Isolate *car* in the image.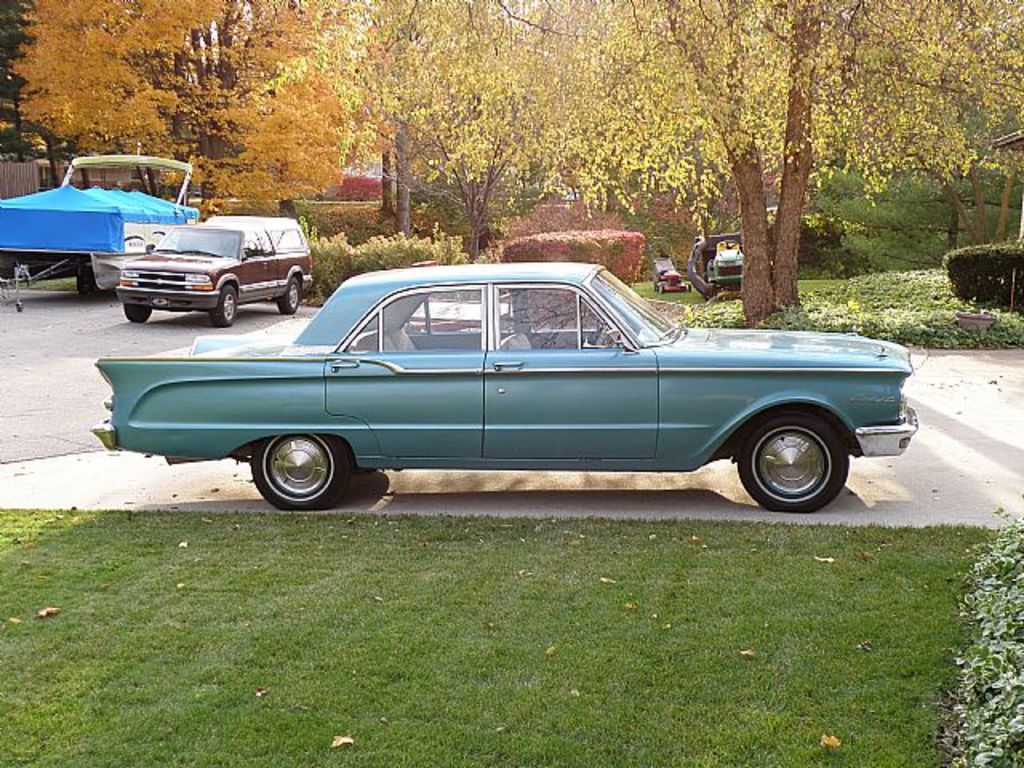
Isolated region: detection(118, 211, 317, 333).
